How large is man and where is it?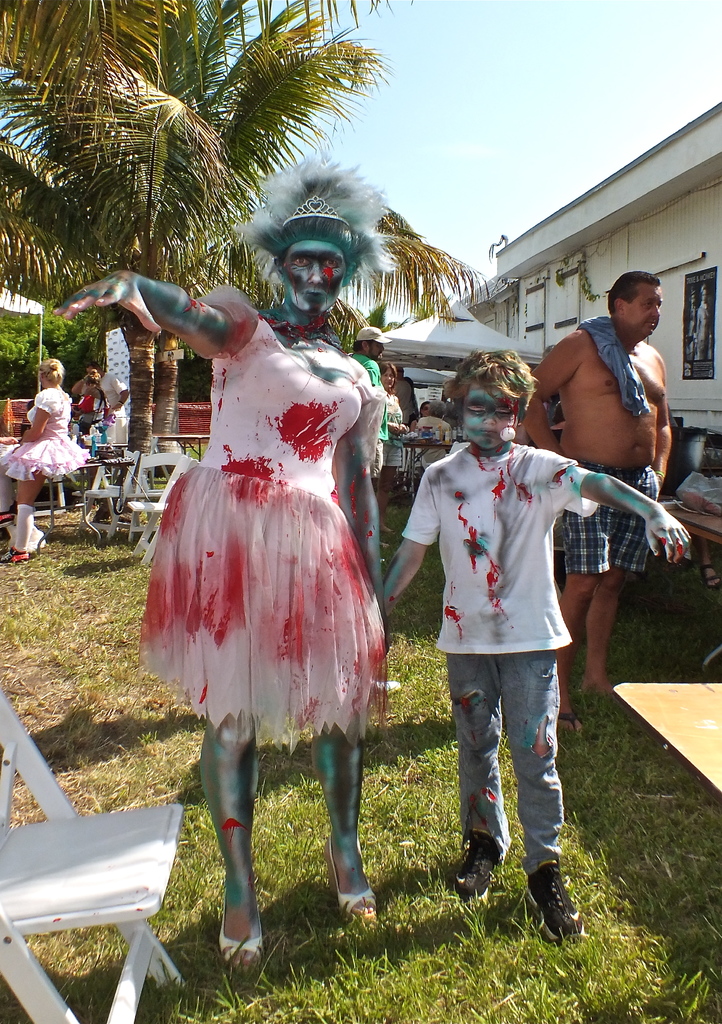
Bounding box: bbox(345, 326, 392, 476).
